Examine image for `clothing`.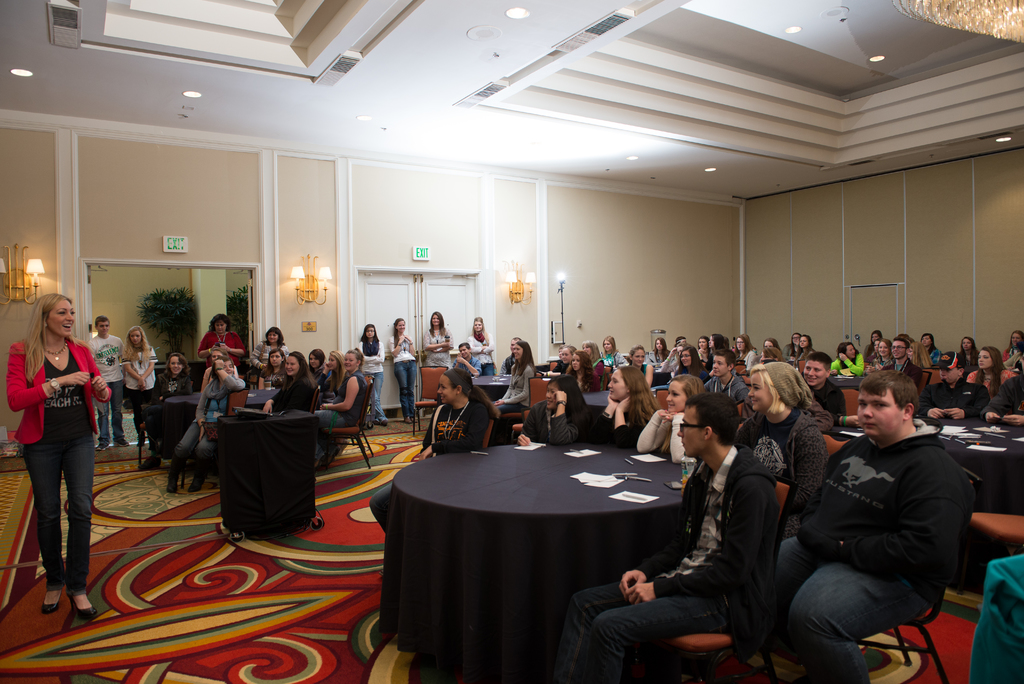
Examination result: select_region(24, 427, 95, 593).
